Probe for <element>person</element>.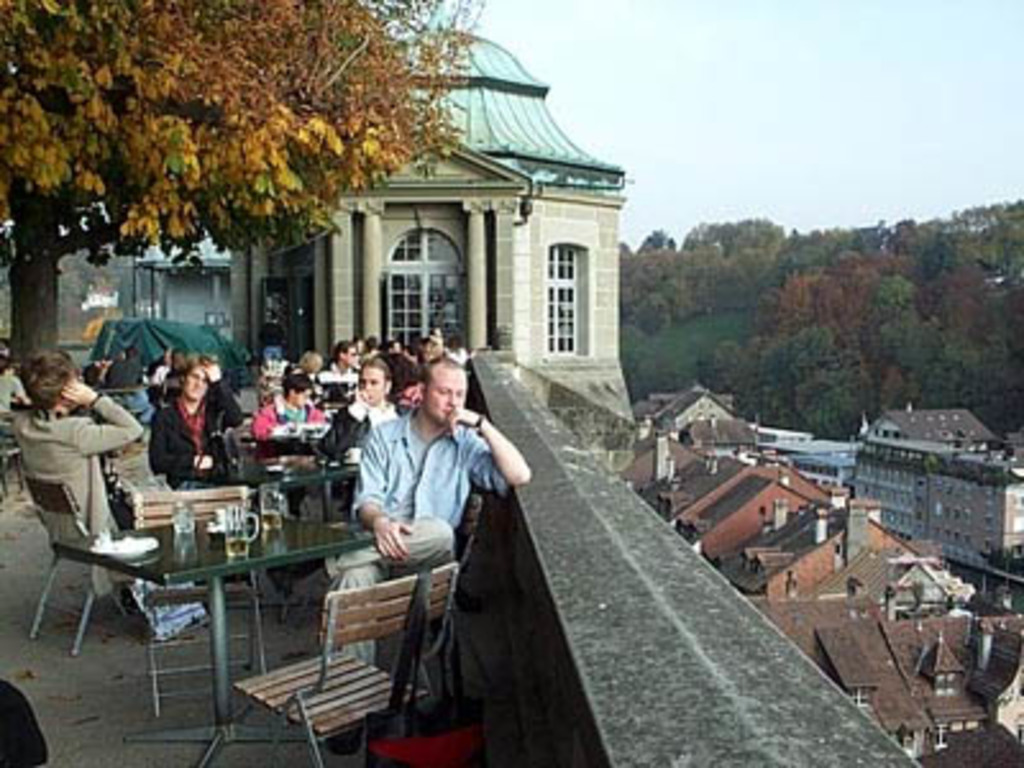
Probe result: box=[0, 678, 49, 765].
